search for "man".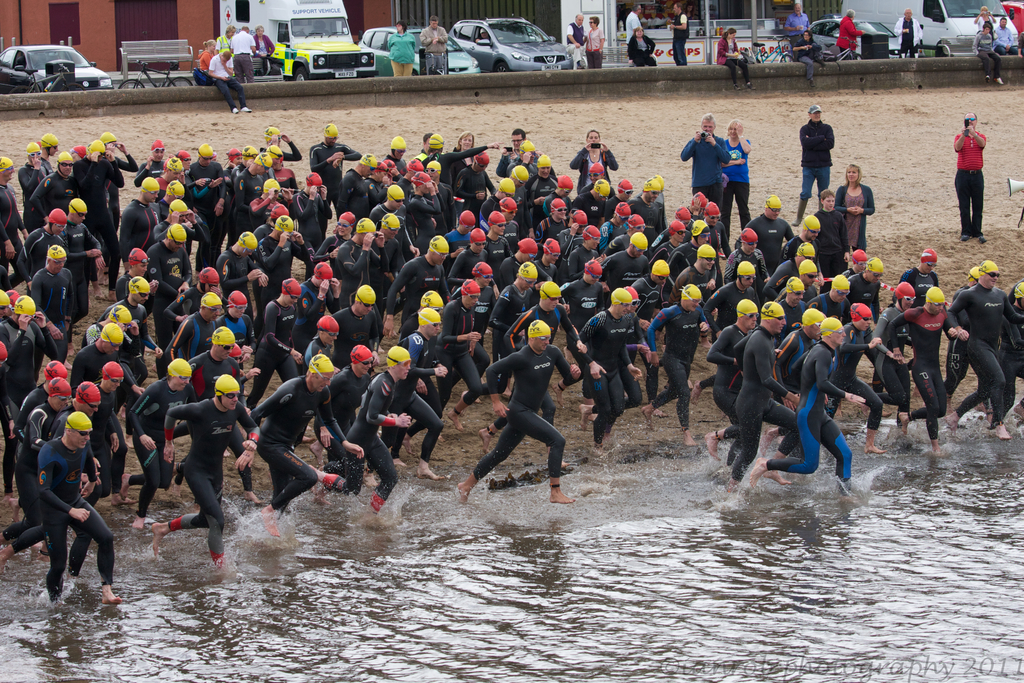
Found at left=495, top=236, right=540, bottom=296.
